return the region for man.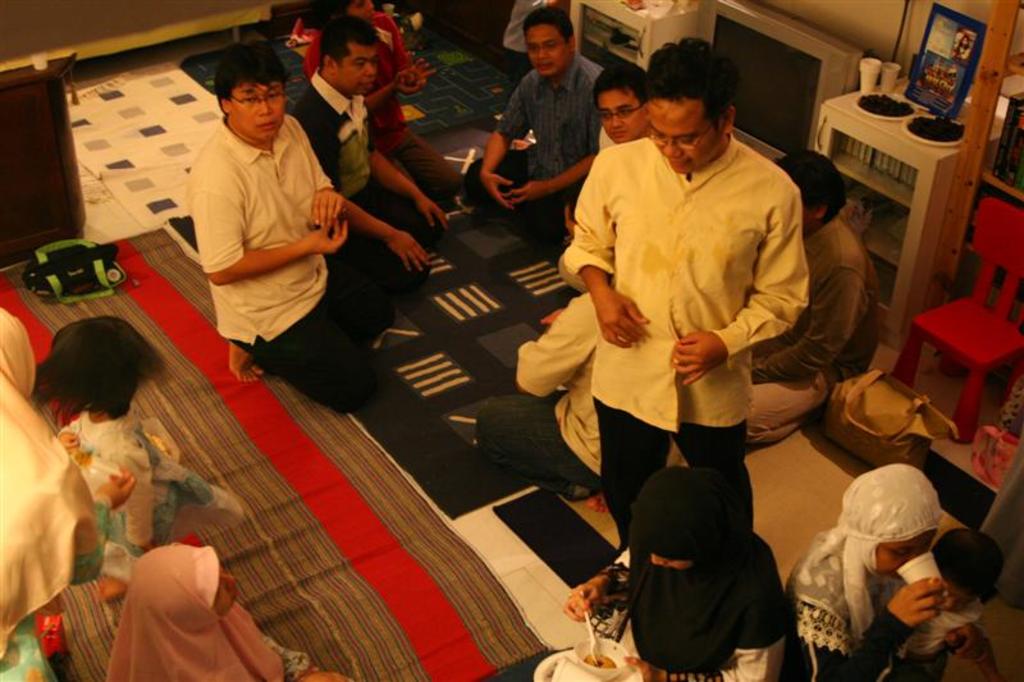
<box>471,18,609,223</box>.
